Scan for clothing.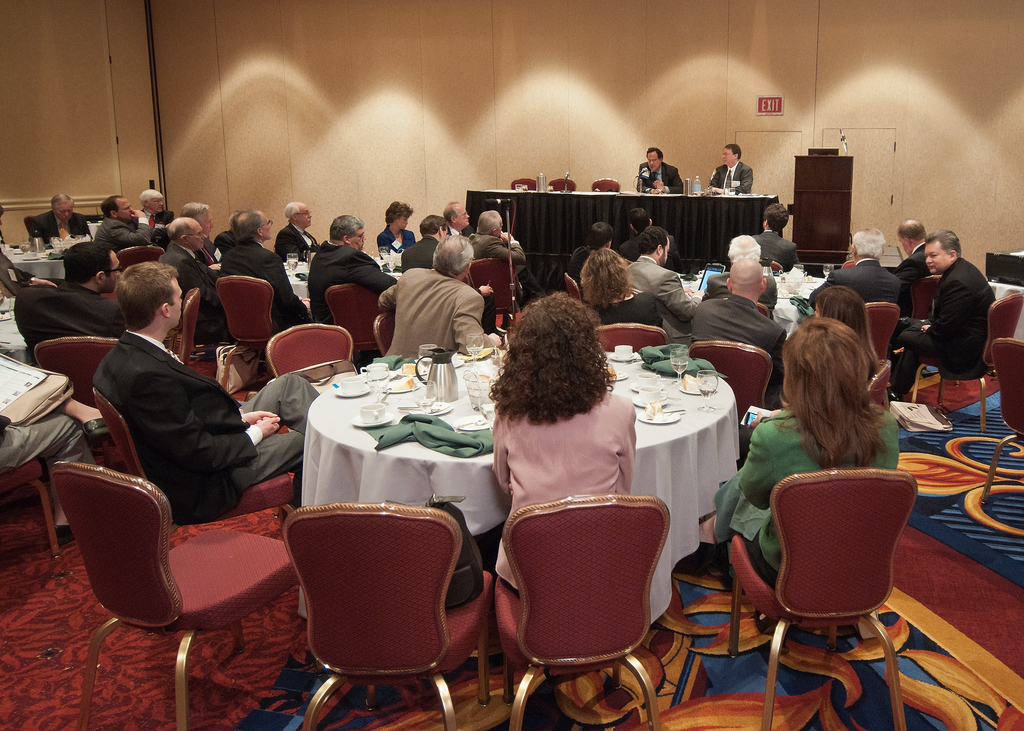
Scan result: (x1=27, y1=212, x2=93, y2=239).
